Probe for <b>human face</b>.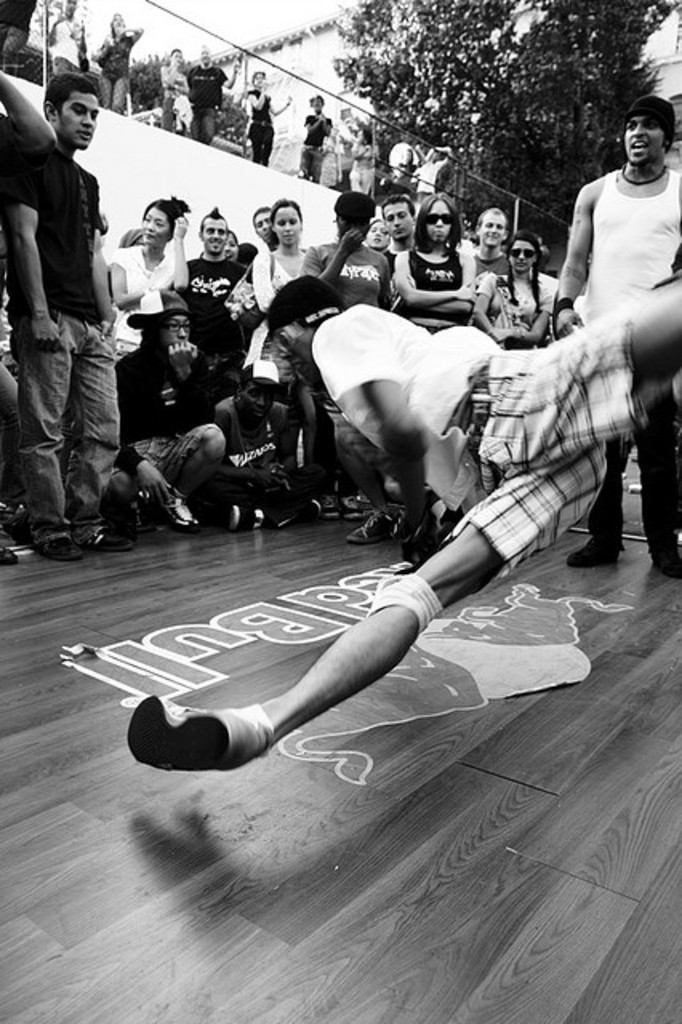
Probe result: x1=429 y1=203 x2=453 y2=240.
